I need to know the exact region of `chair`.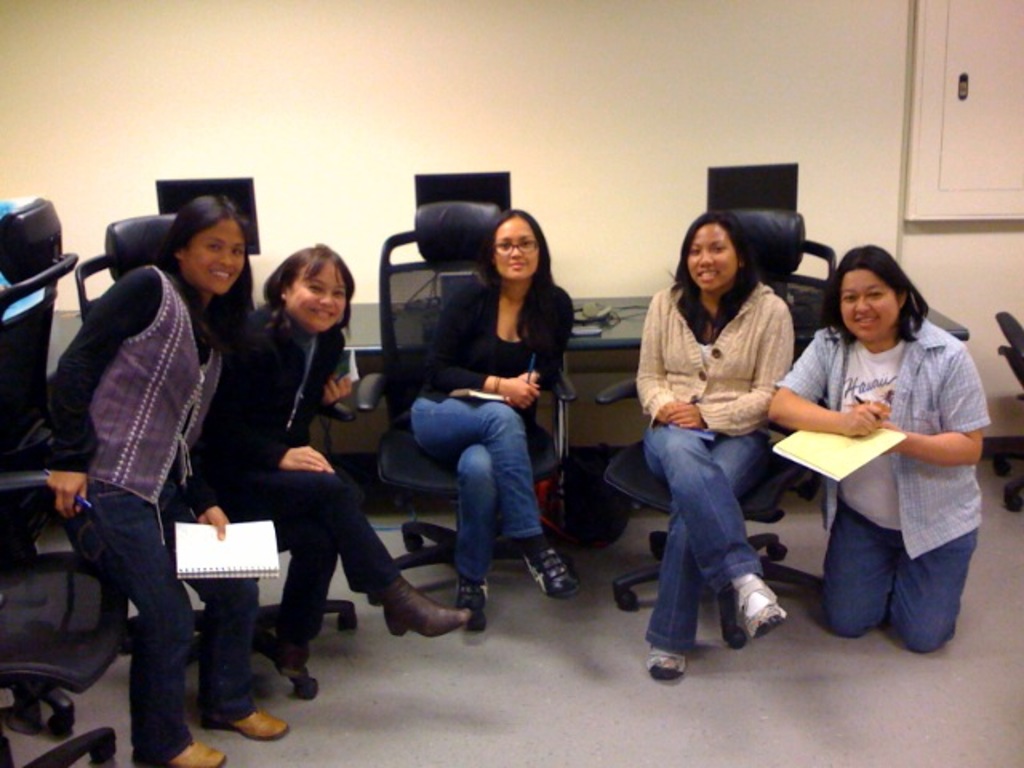
Region: (69,211,358,707).
